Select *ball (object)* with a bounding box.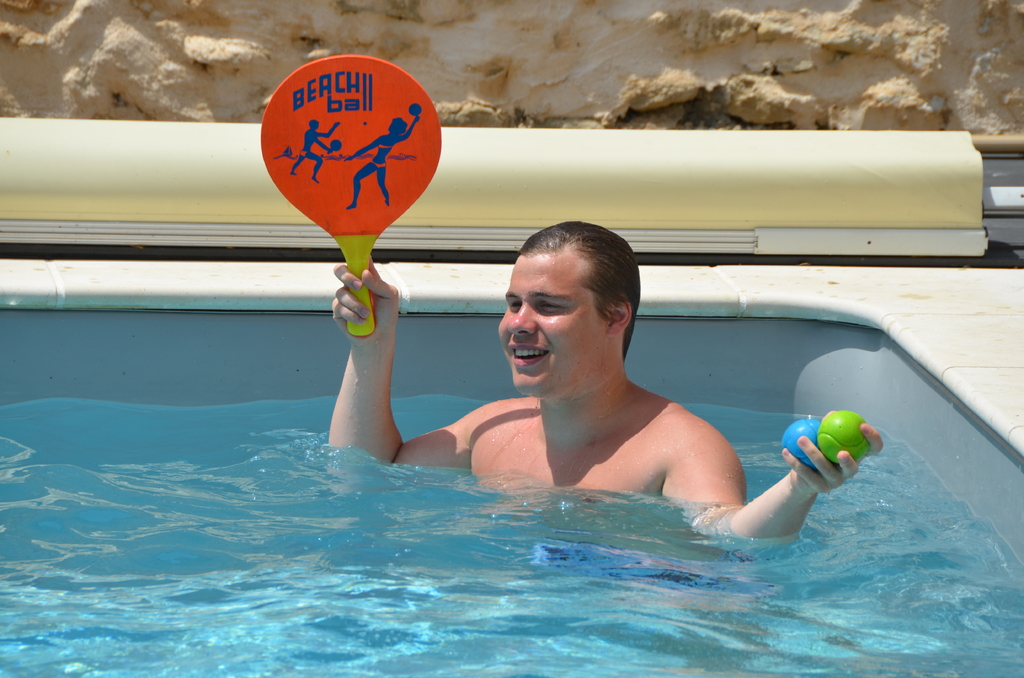
[406,100,422,116].
